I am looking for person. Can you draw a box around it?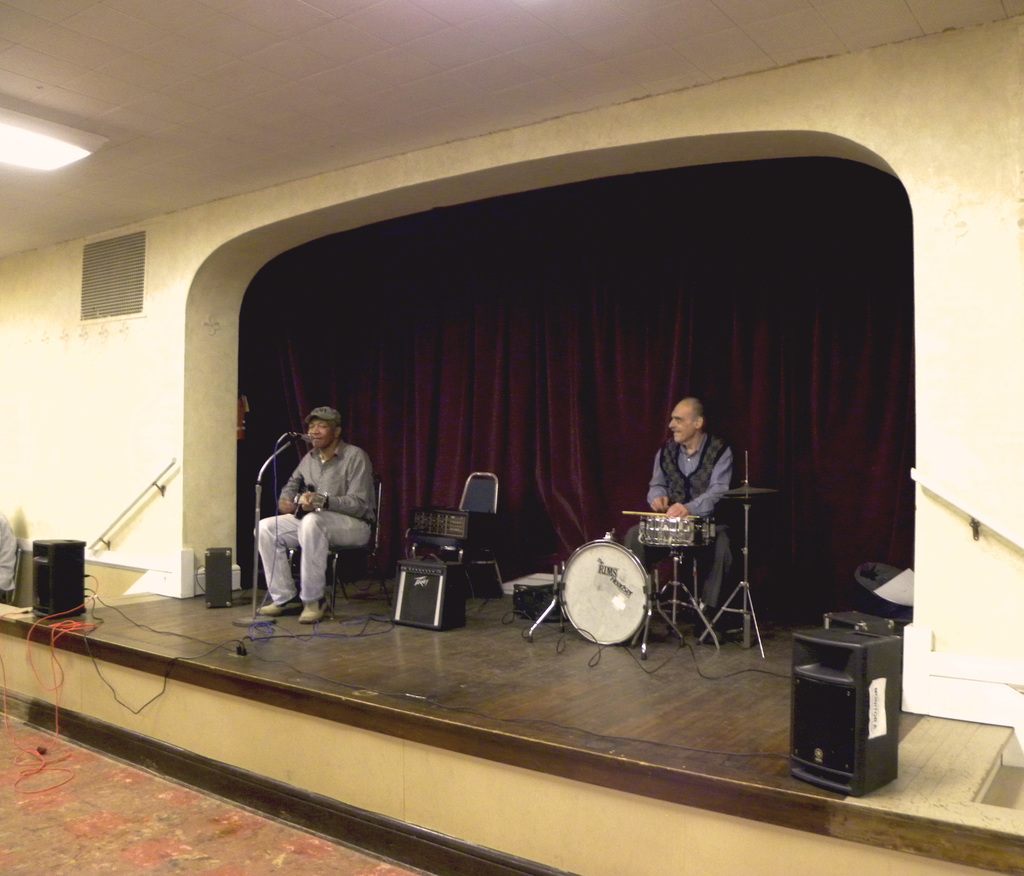
Sure, the bounding box is box=[248, 406, 373, 623].
